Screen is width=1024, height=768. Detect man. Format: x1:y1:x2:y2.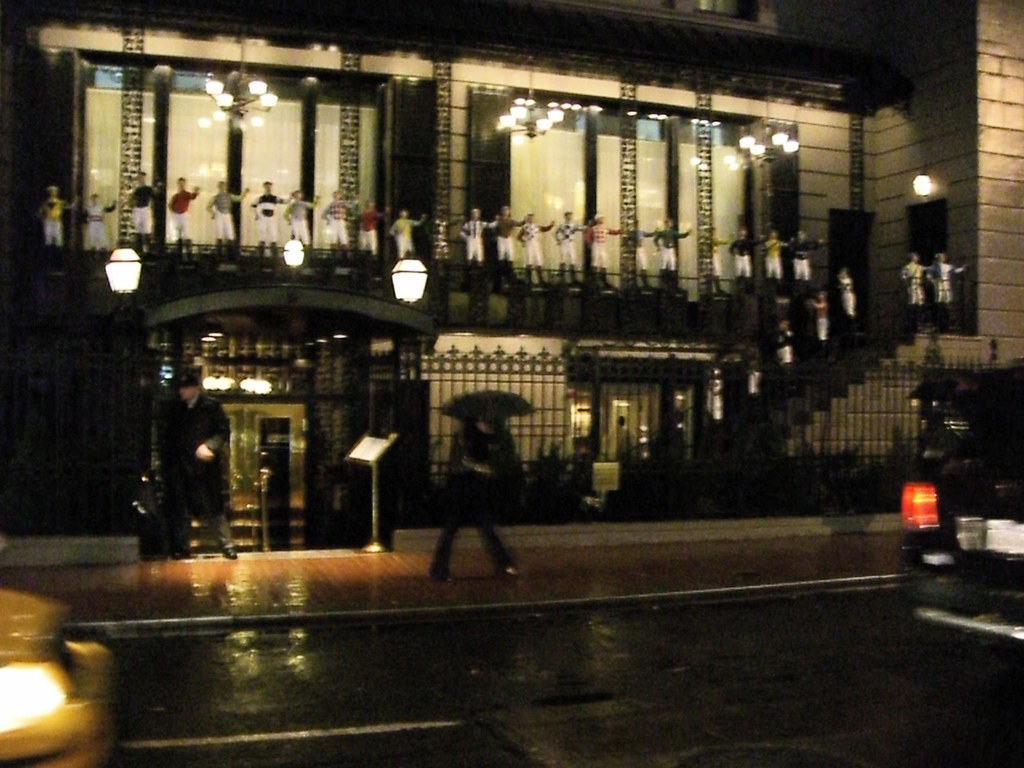
323:188:357:259.
